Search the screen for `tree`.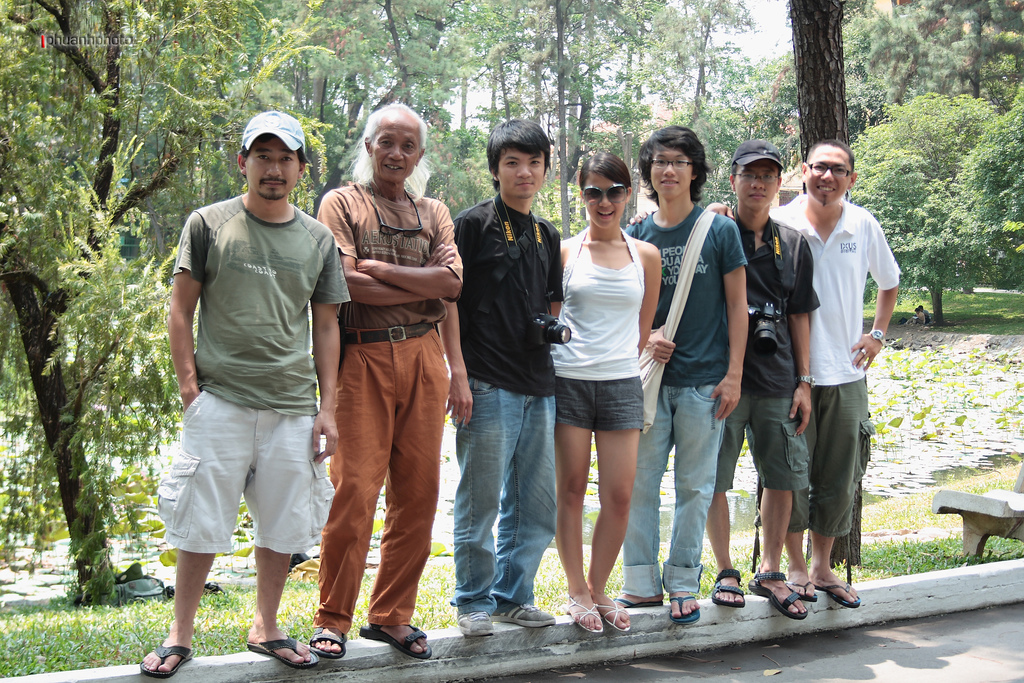
Found at <box>785,0,858,159</box>.
